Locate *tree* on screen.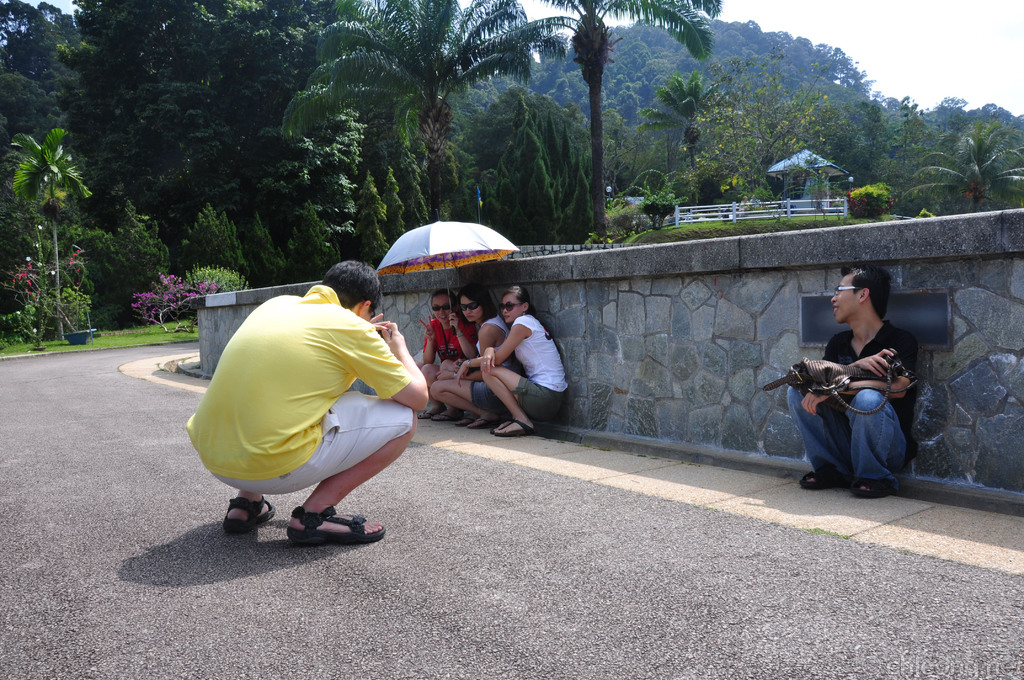
On screen at box=[277, 0, 569, 219].
